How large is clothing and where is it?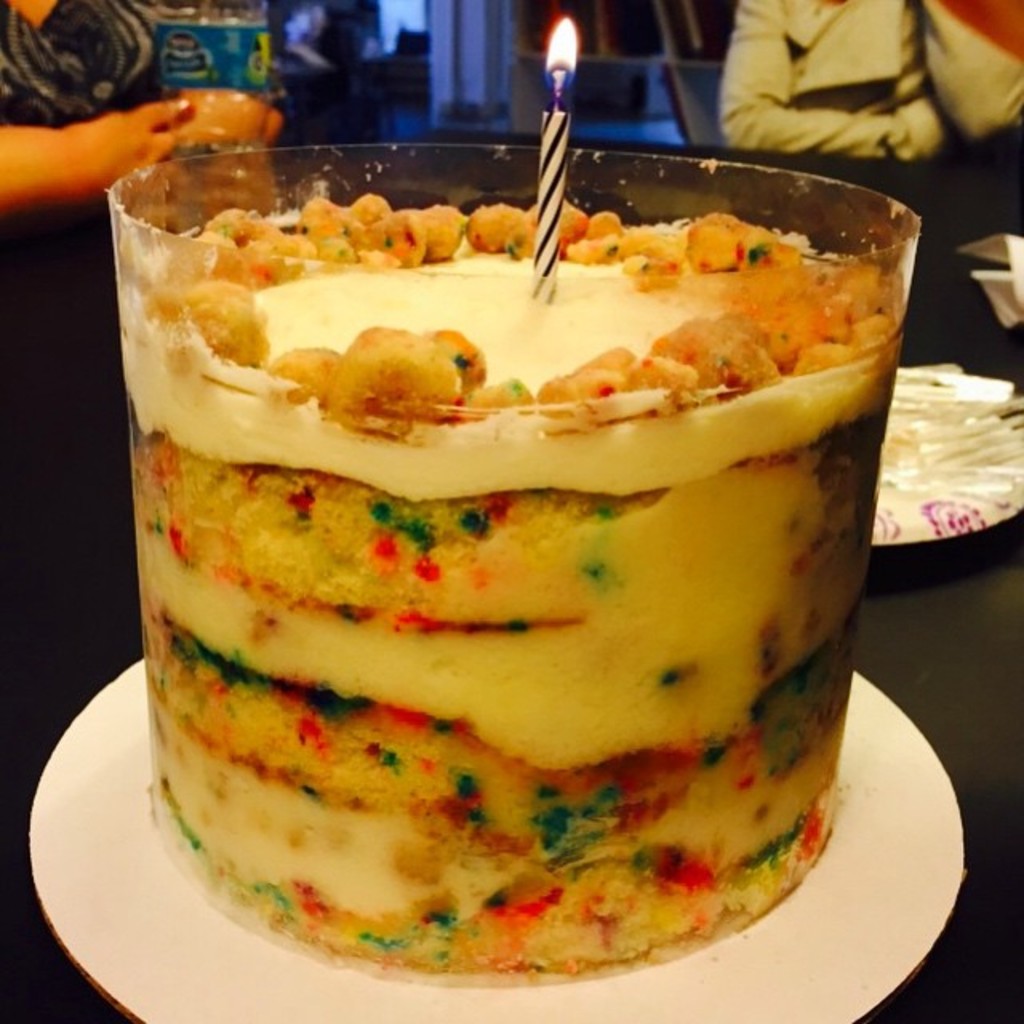
Bounding box: (0,0,160,131).
